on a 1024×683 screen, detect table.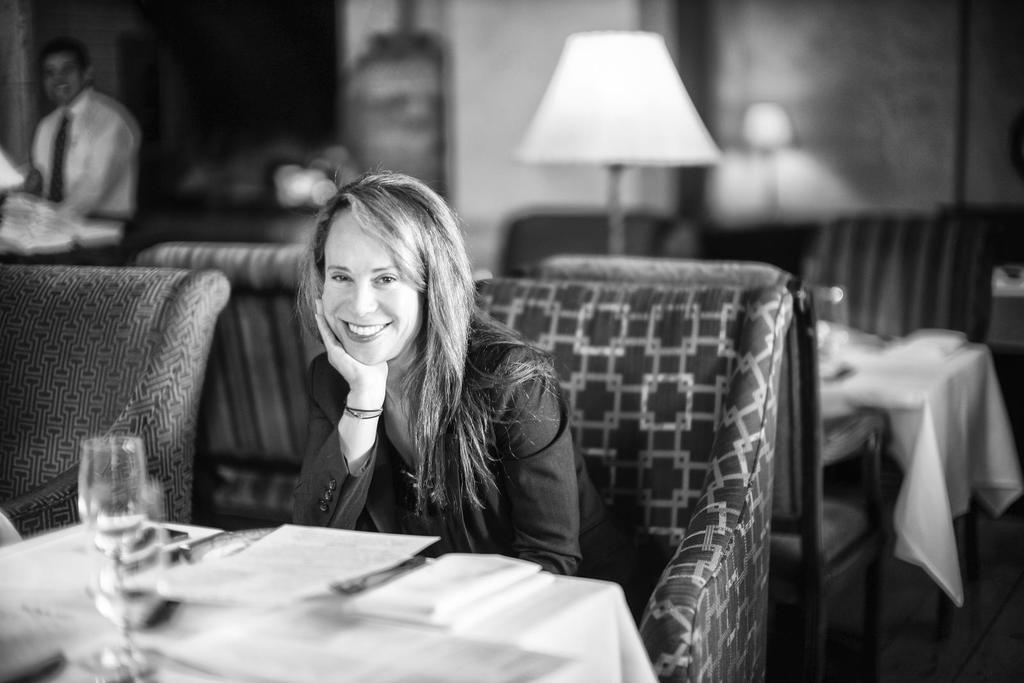
left=808, top=315, right=1023, bottom=643.
